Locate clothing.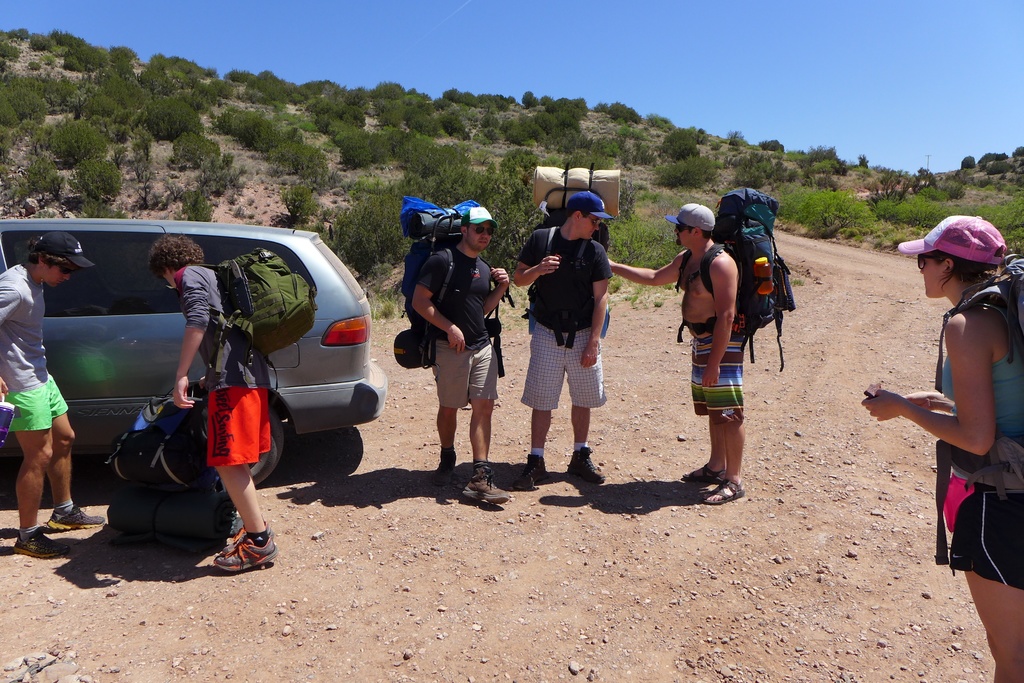
Bounding box: rect(0, 259, 69, 426).
